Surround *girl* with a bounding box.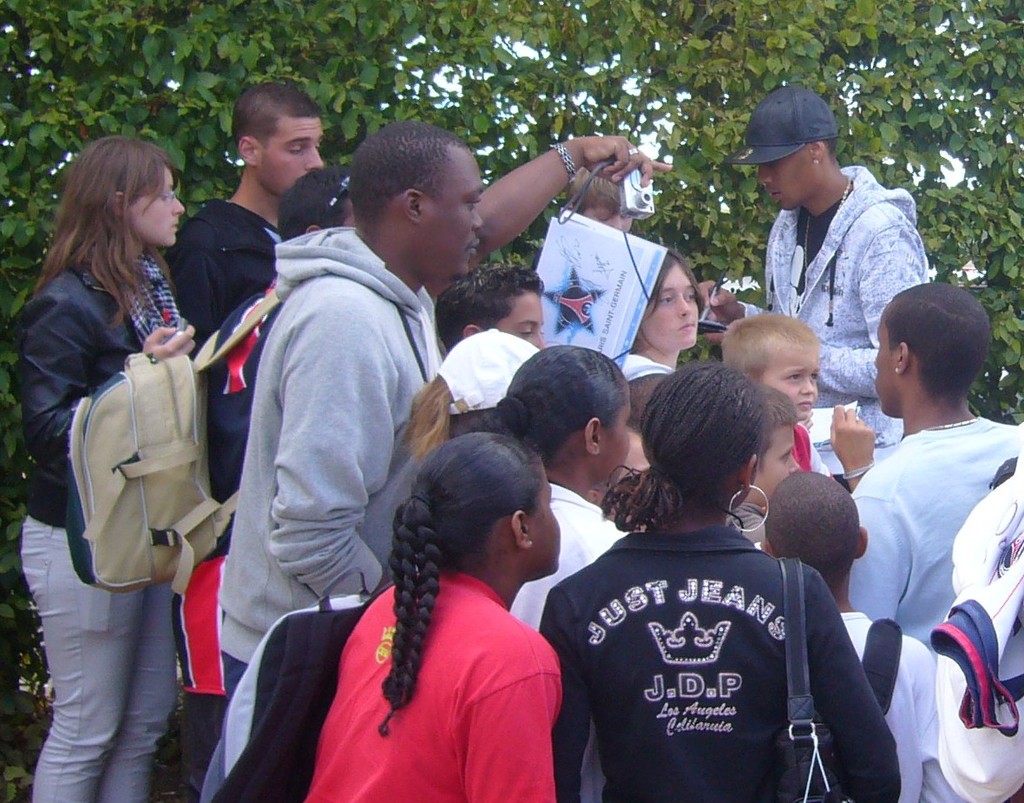
bbox(303, 432, 567, 802).
